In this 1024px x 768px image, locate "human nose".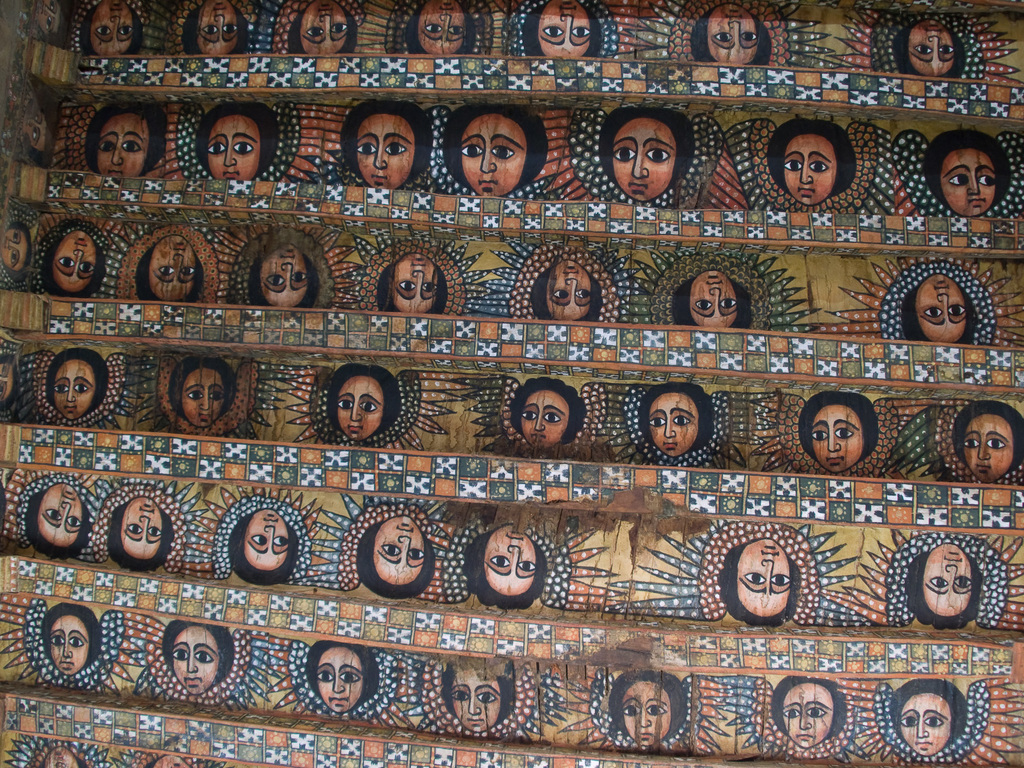
Bounding box: [65, 638, 72, 657].
